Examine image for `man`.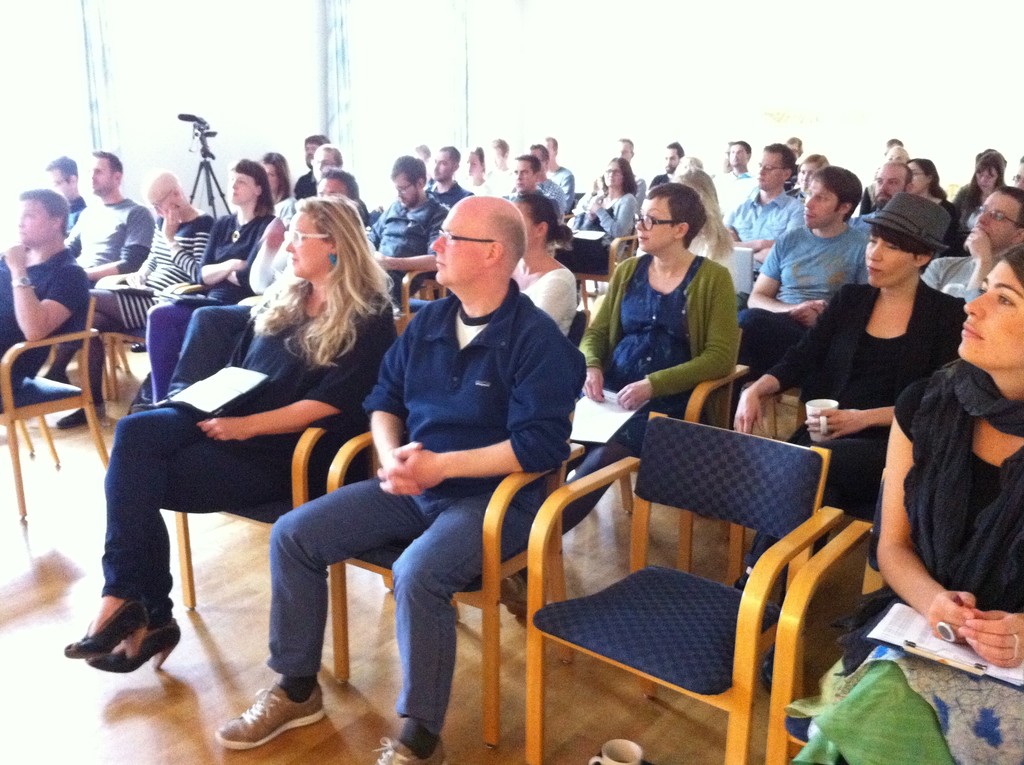
Examination result: [x1=300, y1=133, x2=332, y2=181].
